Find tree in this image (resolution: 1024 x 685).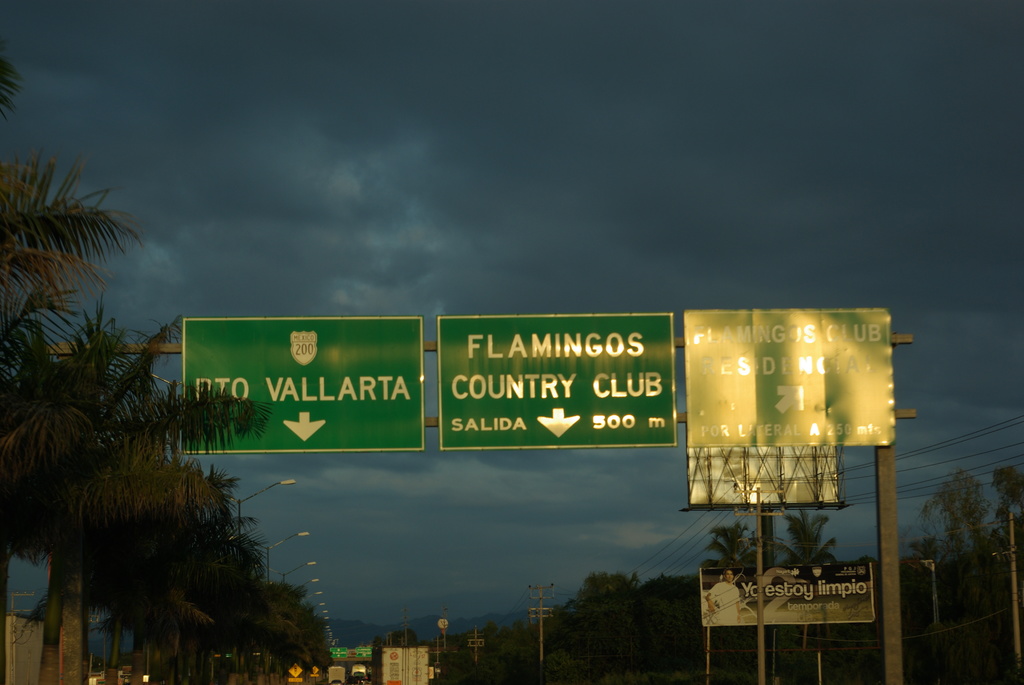
crop(913, 465, 995, 553).
